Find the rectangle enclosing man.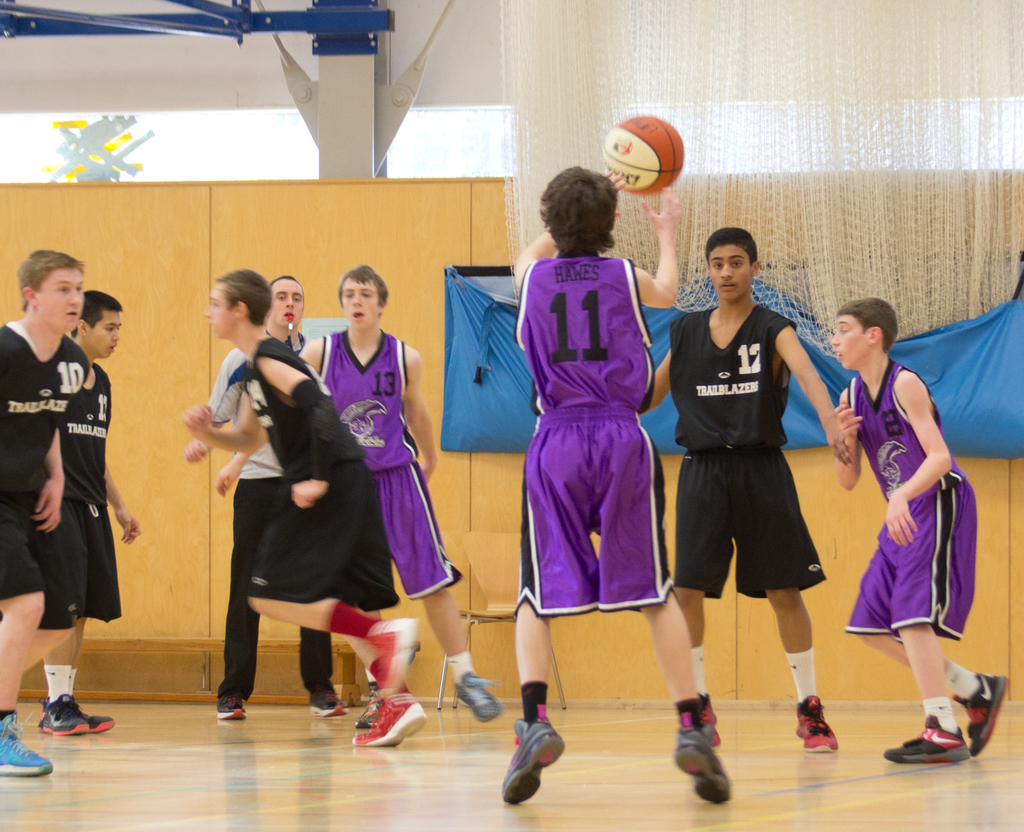
Rect(499, 158, 729, 806).
